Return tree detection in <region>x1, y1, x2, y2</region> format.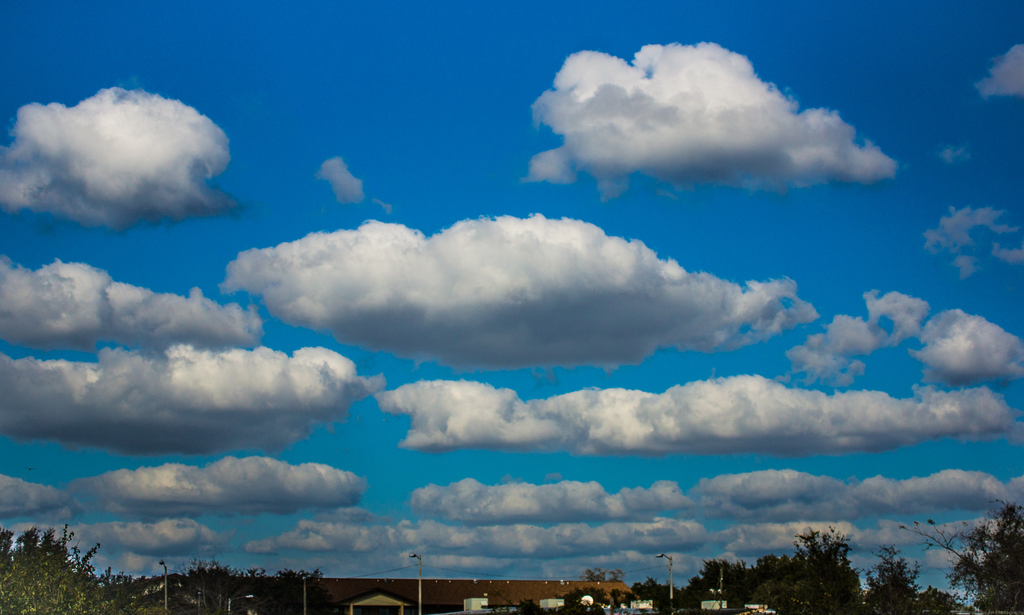
<region>908, 586, 969, 614</region>.
